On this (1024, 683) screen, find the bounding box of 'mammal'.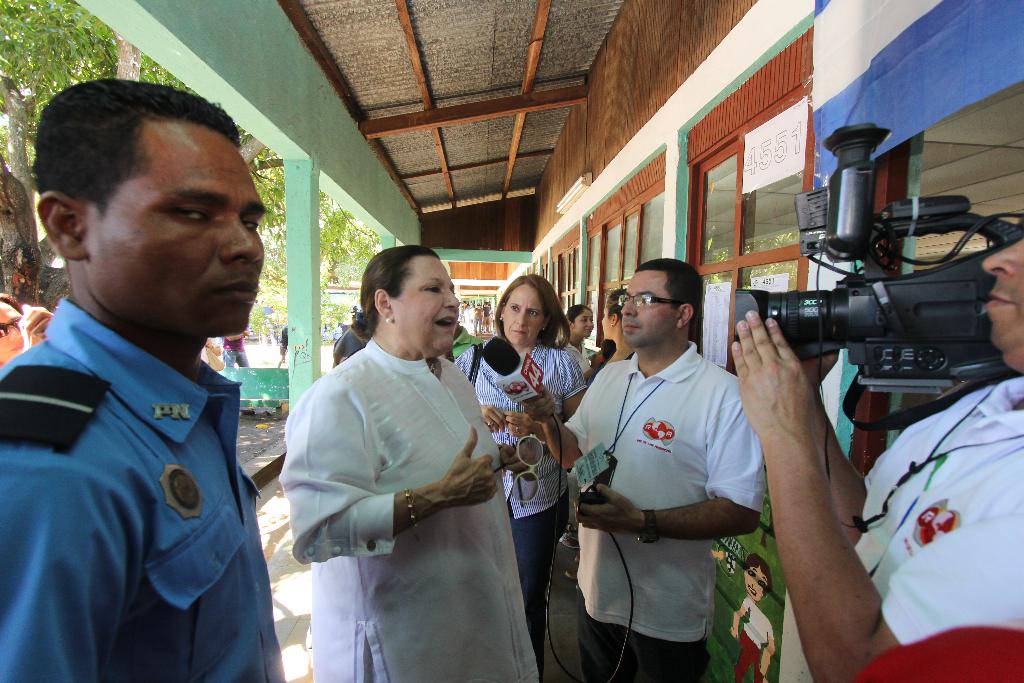
Bounding box: <bbox>277, 324, 287, 366</bbox>.
